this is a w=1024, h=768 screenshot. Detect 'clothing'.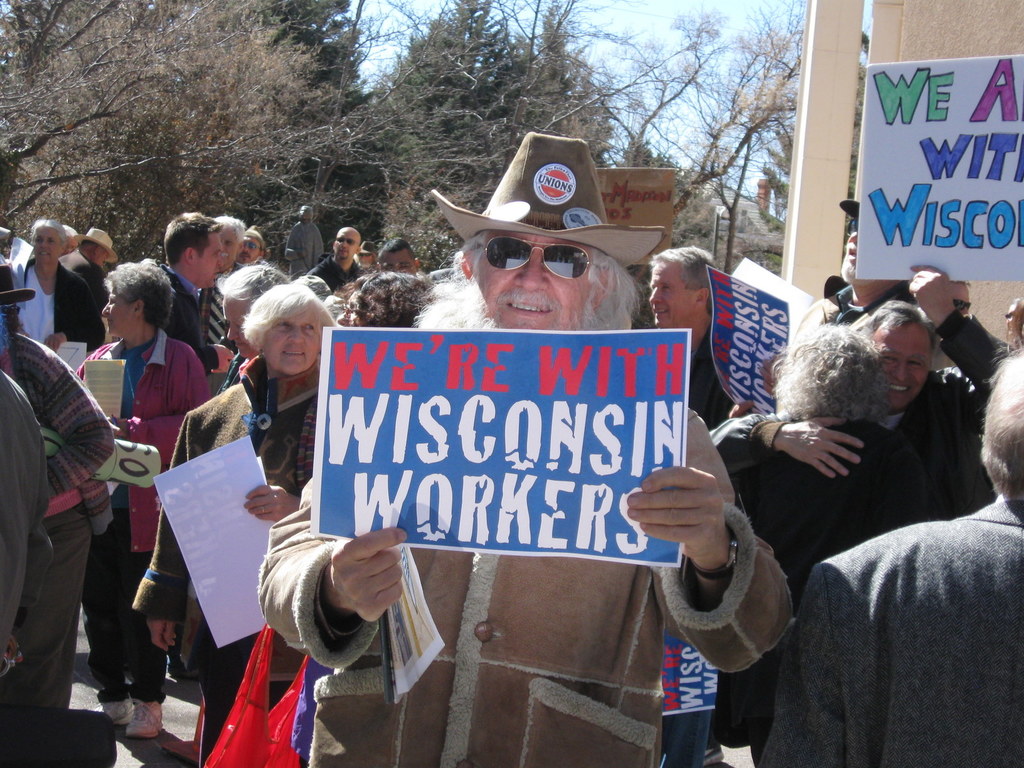
box=[200, 273, 237, 355].
